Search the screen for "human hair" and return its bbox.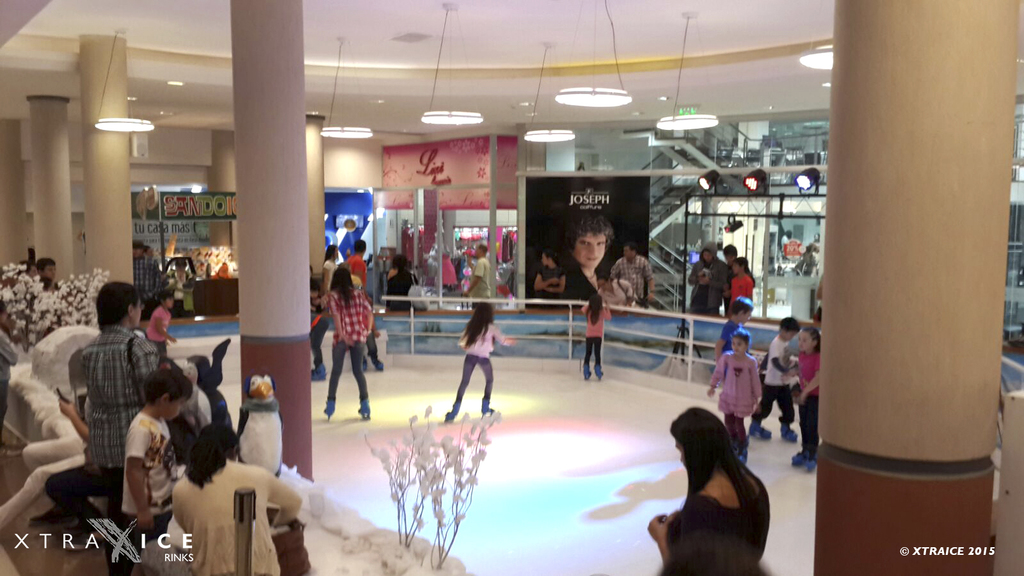
Found: pyautogui.locateOnScreen(733, 330, 754, 342).
